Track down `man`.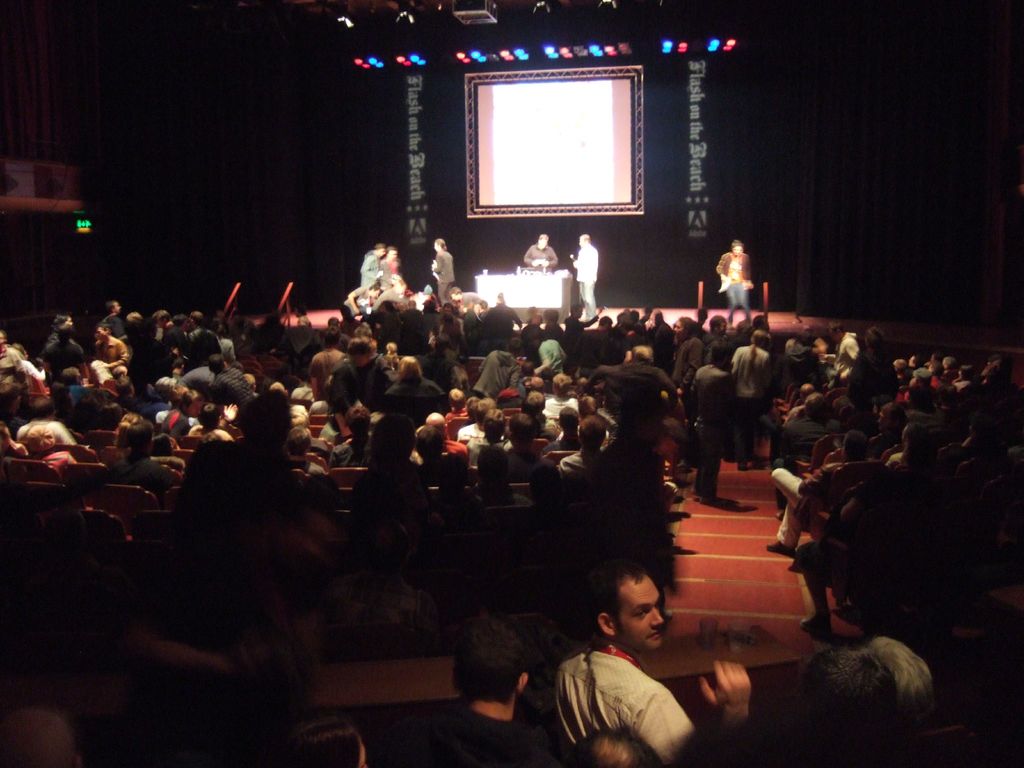
Tracked to [left=429, top=236, right=456, bottom=308].
